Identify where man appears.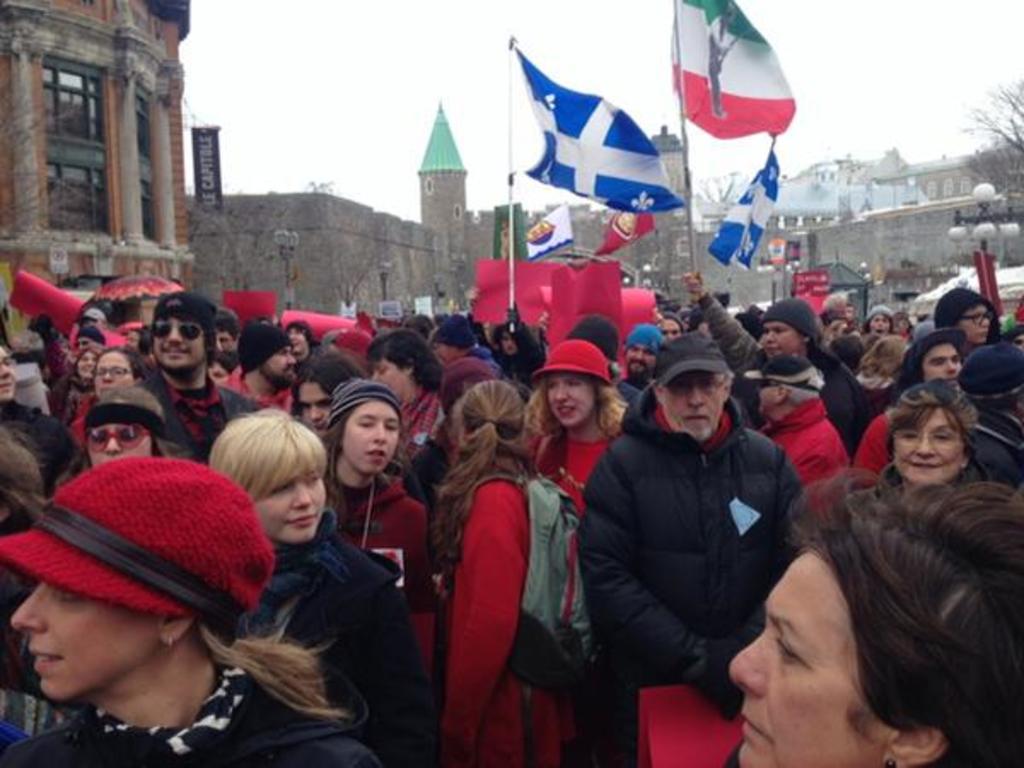
Appears at <box>565,328,824,766</box>.
